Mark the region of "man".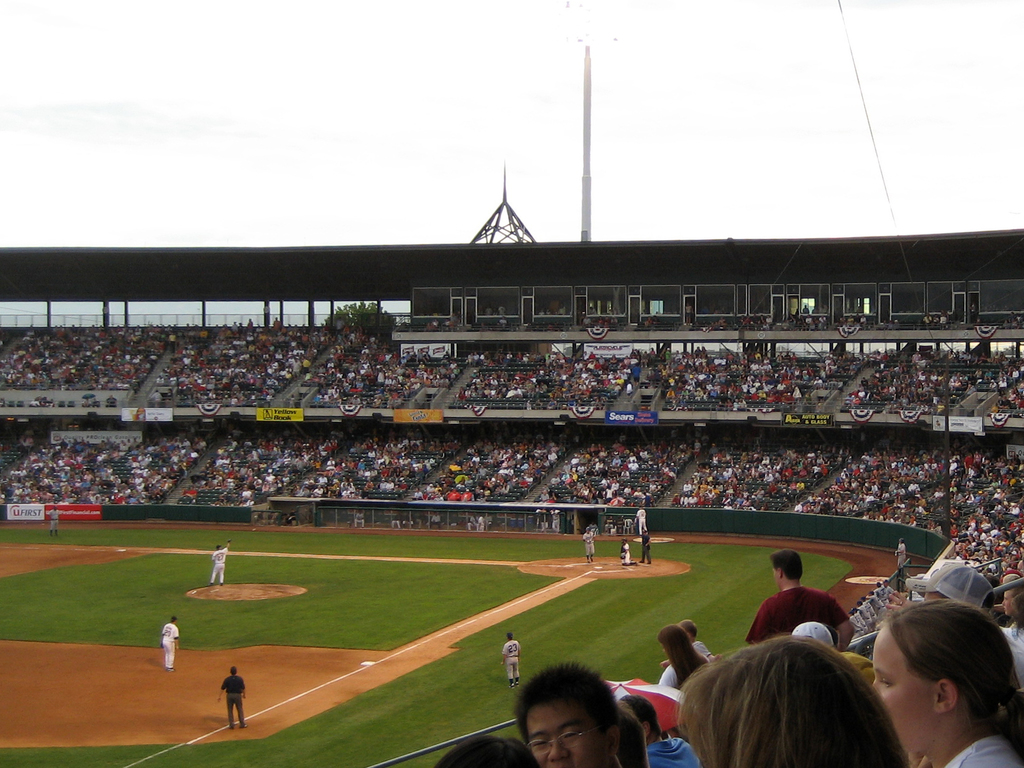
Region: BBox(209, 538, 234, 588).
